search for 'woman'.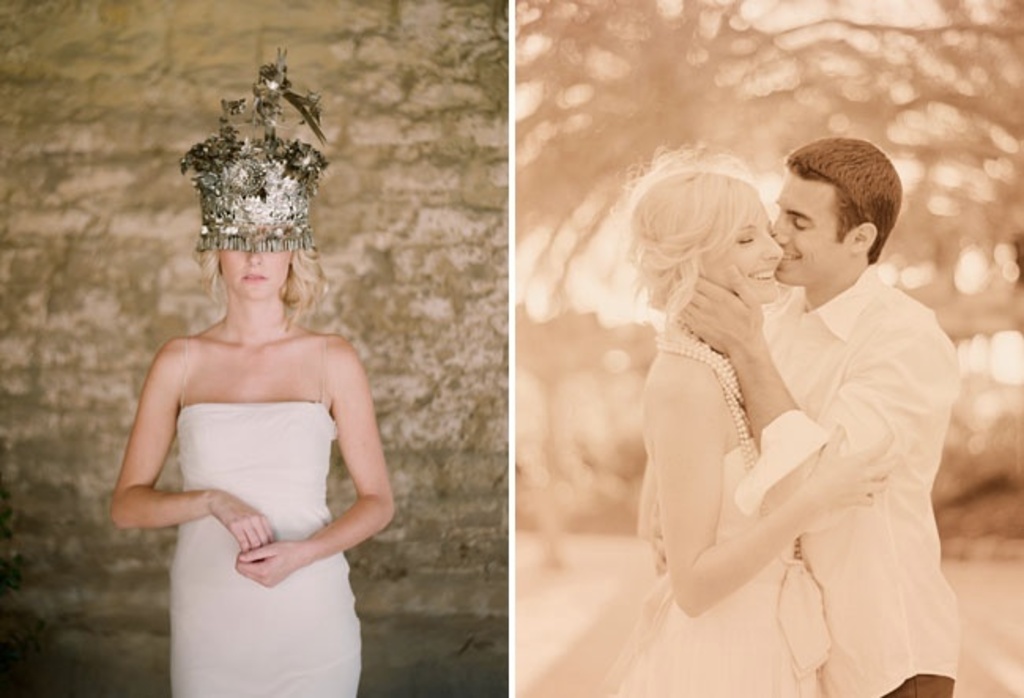
Found at bbox(96, 118, 405, 697).
